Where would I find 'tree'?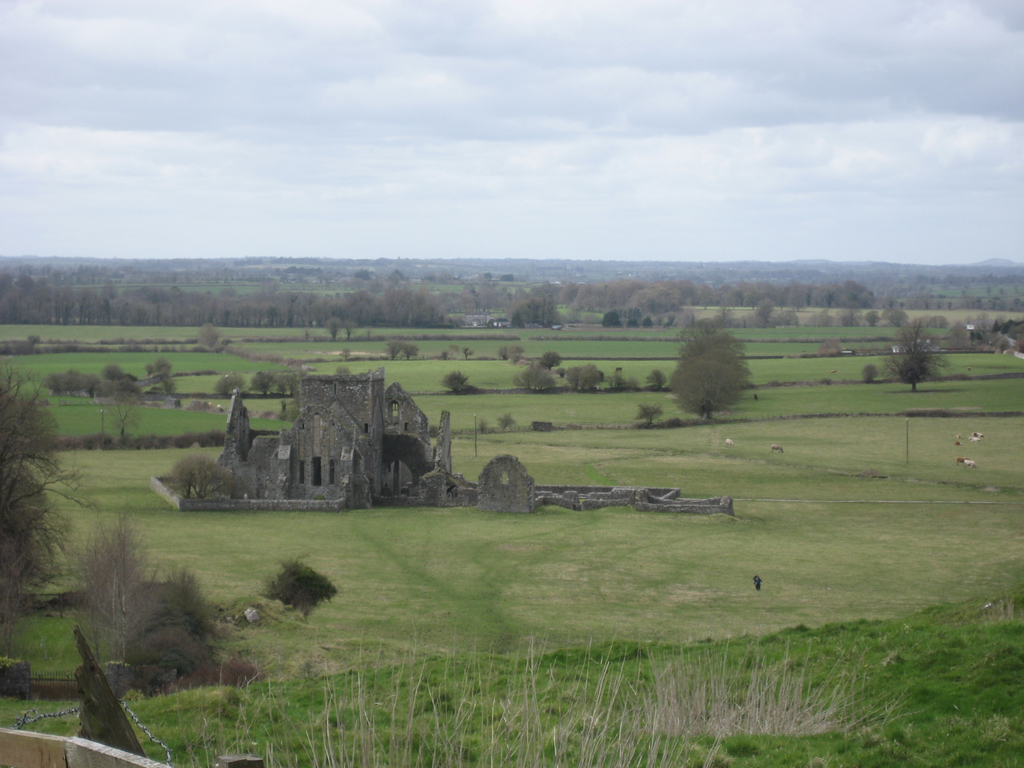
At pyautogui.locateOnScreen(0, 278, 29, 316).
